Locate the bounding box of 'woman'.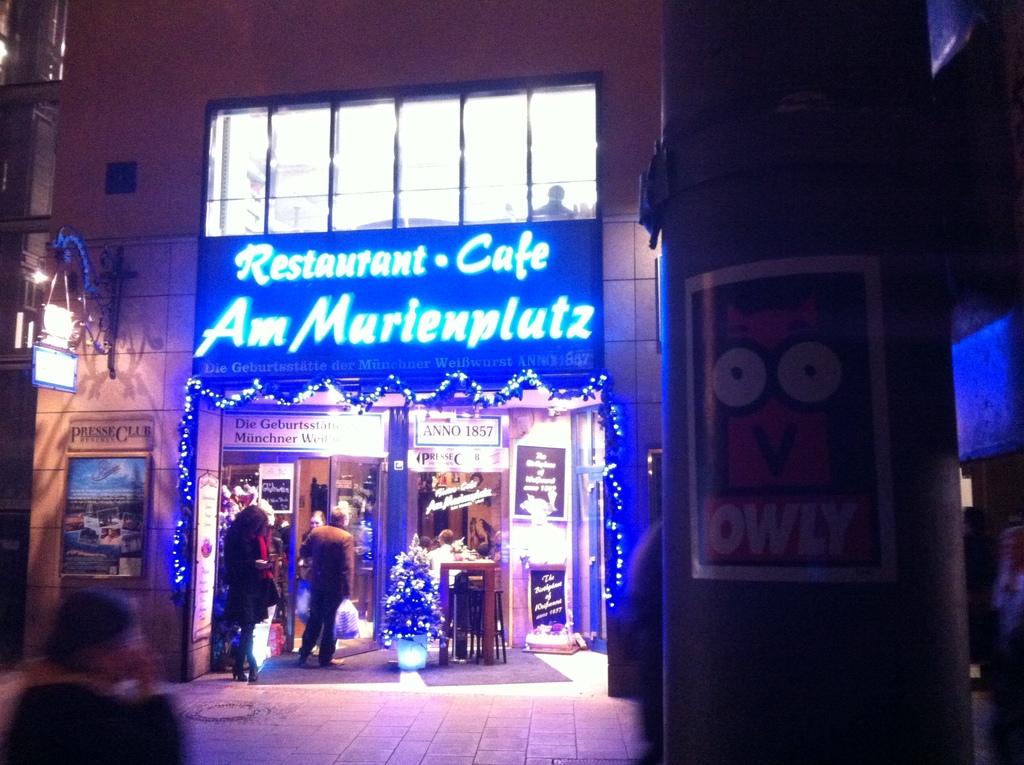
Bounding box: 222 504 278 689.
